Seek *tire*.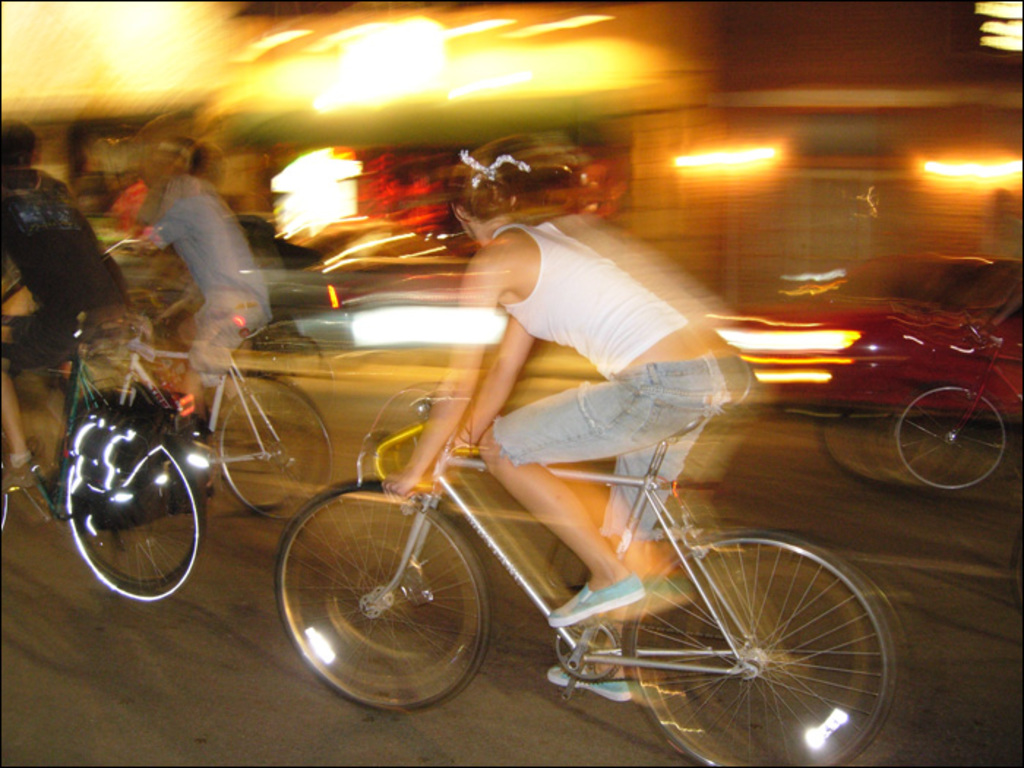
[x1=892, y1=385, x2=1006, y2=490].
